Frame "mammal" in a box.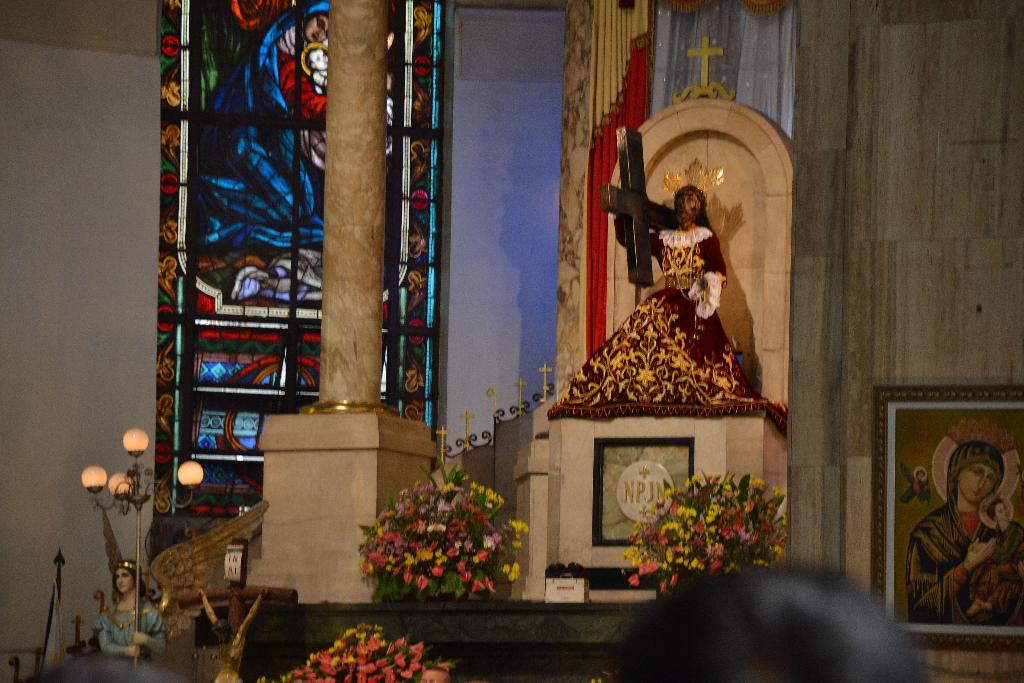
(left=94, top=559, right=163, bottom=682).
